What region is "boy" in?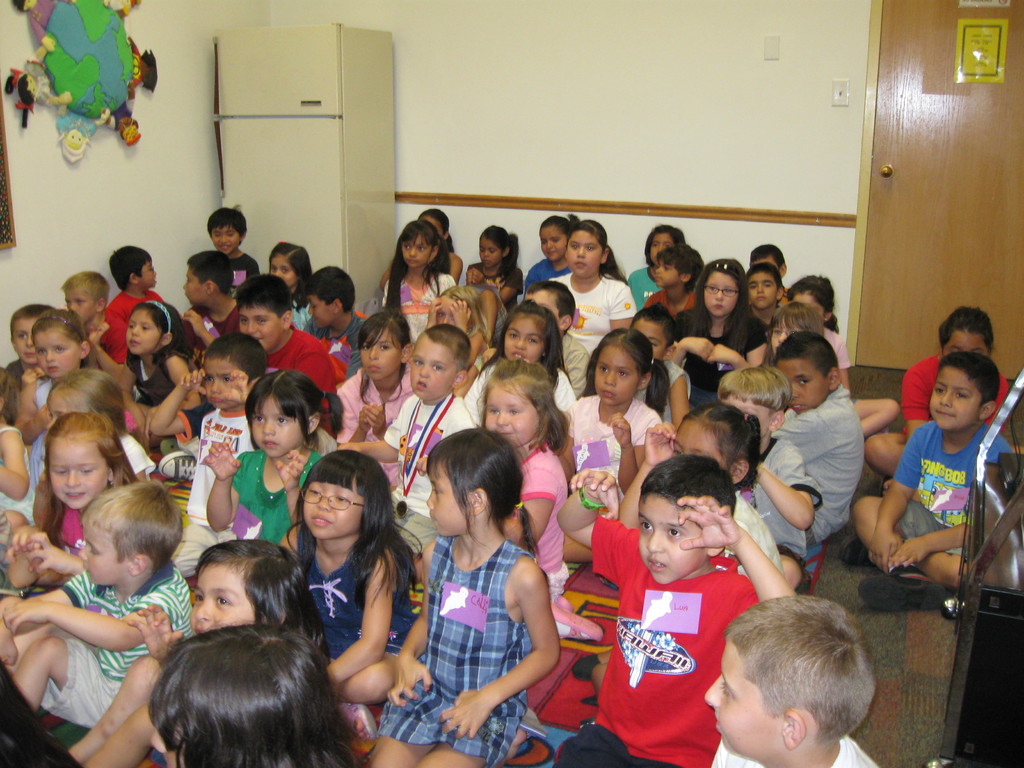
(left=774, top=331, right=865, bottom=541).
